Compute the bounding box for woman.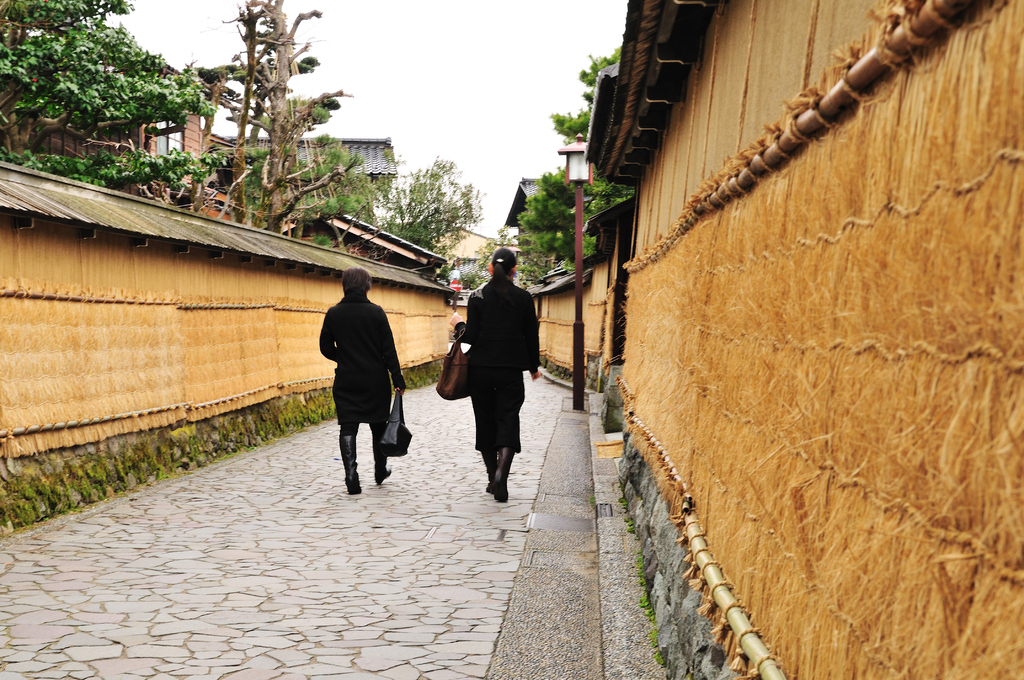
left=447, top=252, right=543, bottom=503.
